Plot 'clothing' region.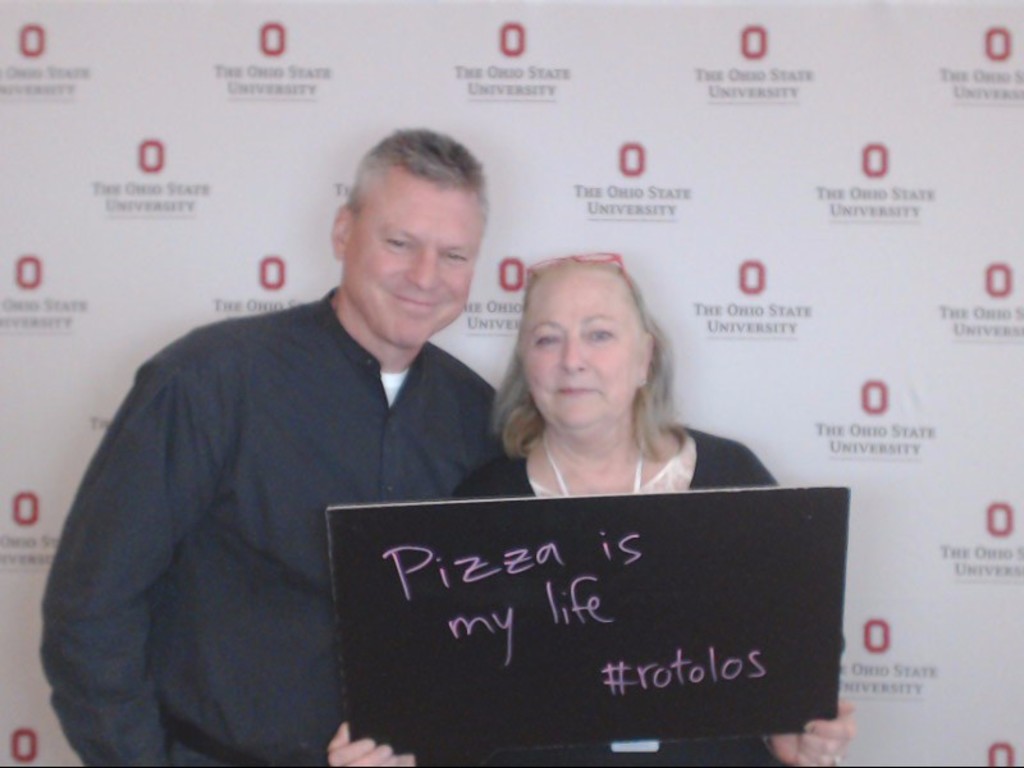
Plotted at x1=454, y1=422, x2=790, y2=767.
